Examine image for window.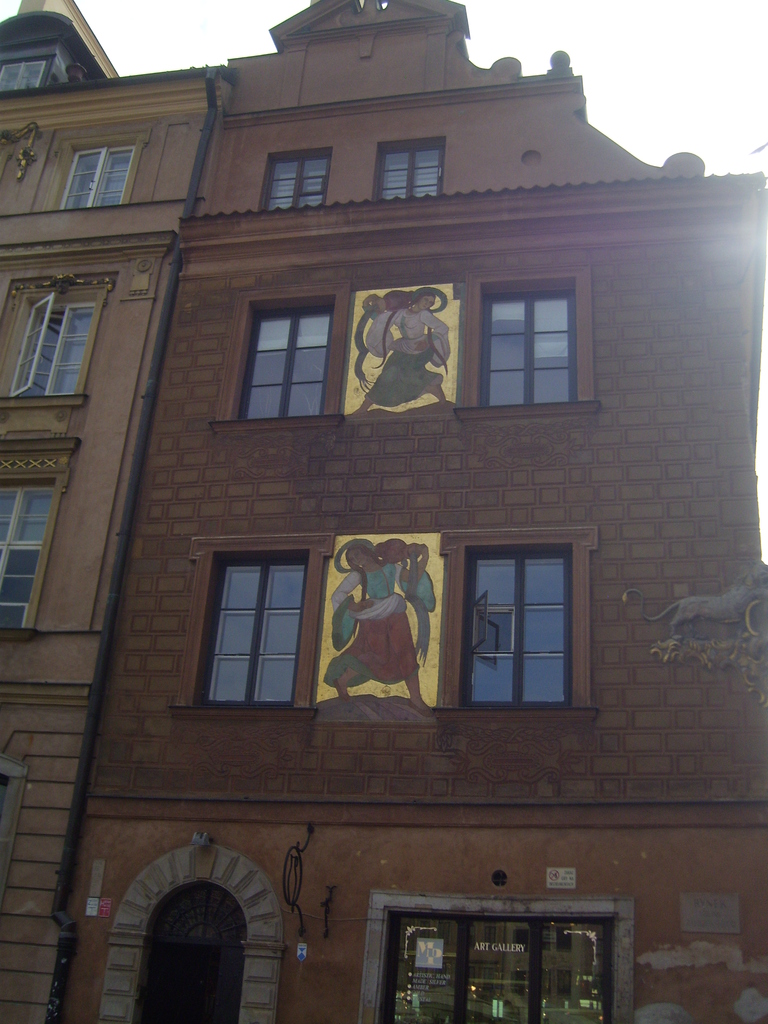
Examination result: 211:284:351:429.
